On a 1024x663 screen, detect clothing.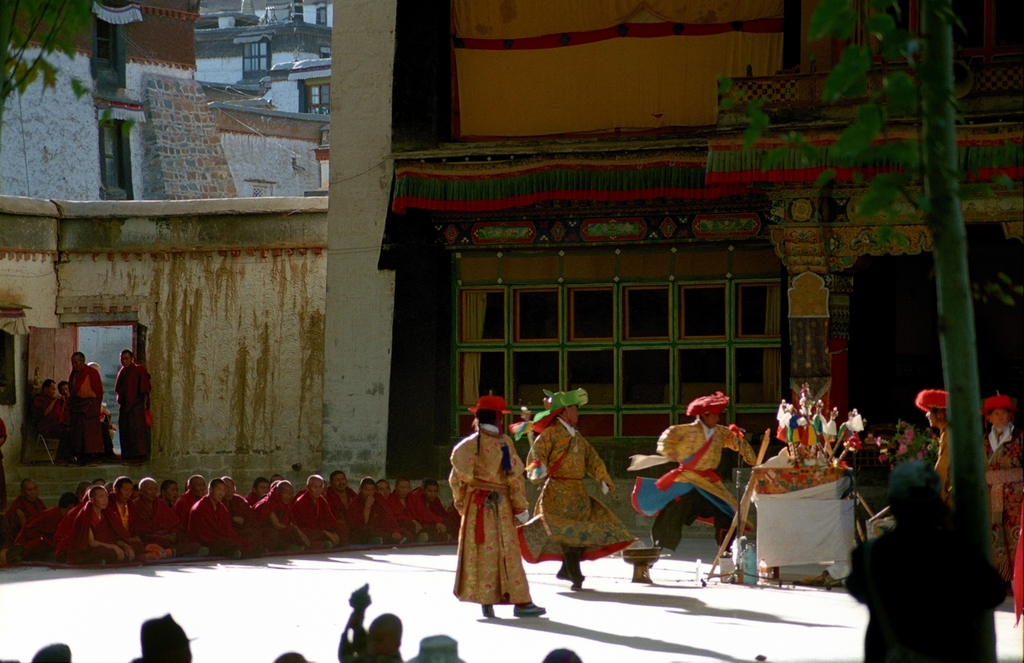
crop(843, 492, 1011, 662).
